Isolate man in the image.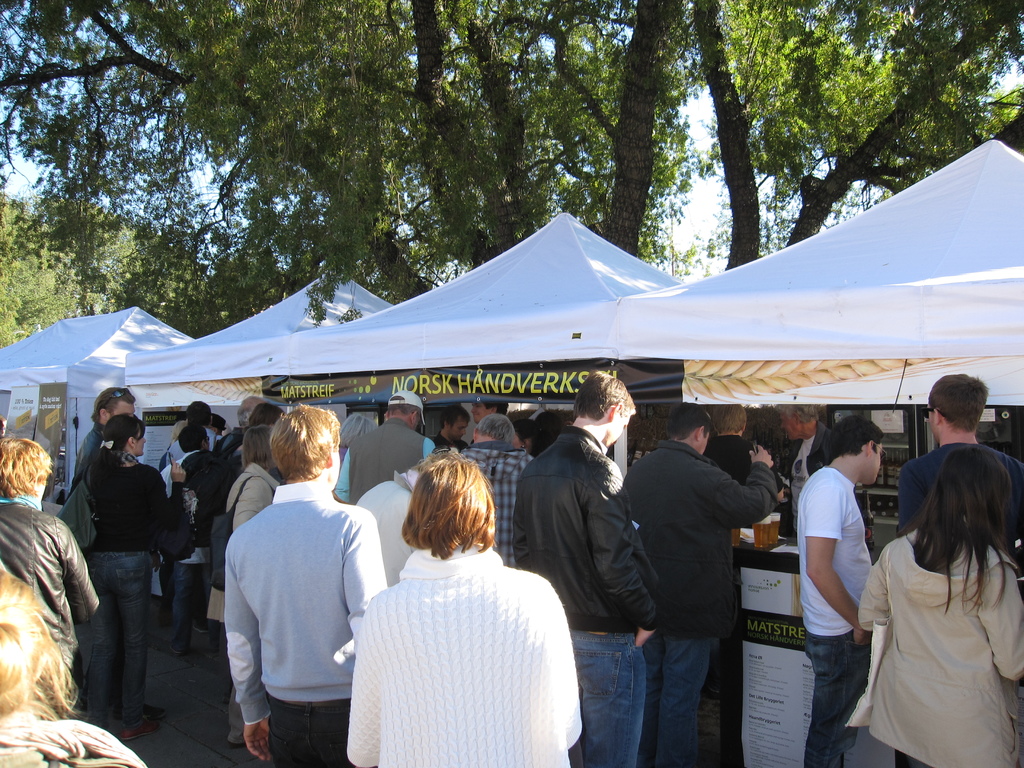
Isolated region: 204:403:386:754.
